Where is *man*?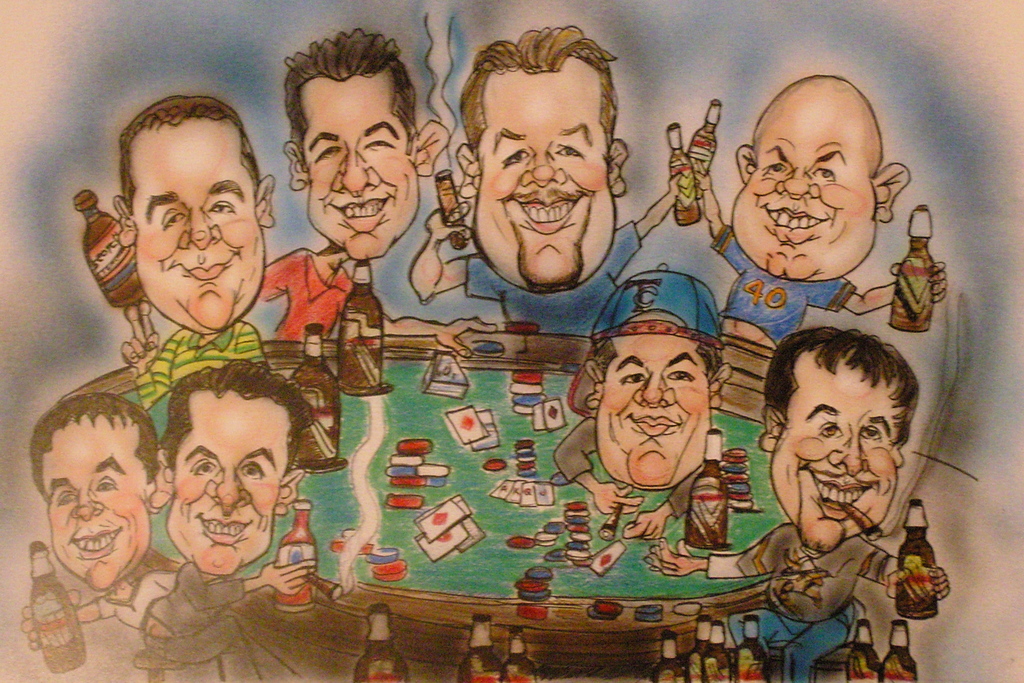
bbox=[17, 393, 195, 636].
